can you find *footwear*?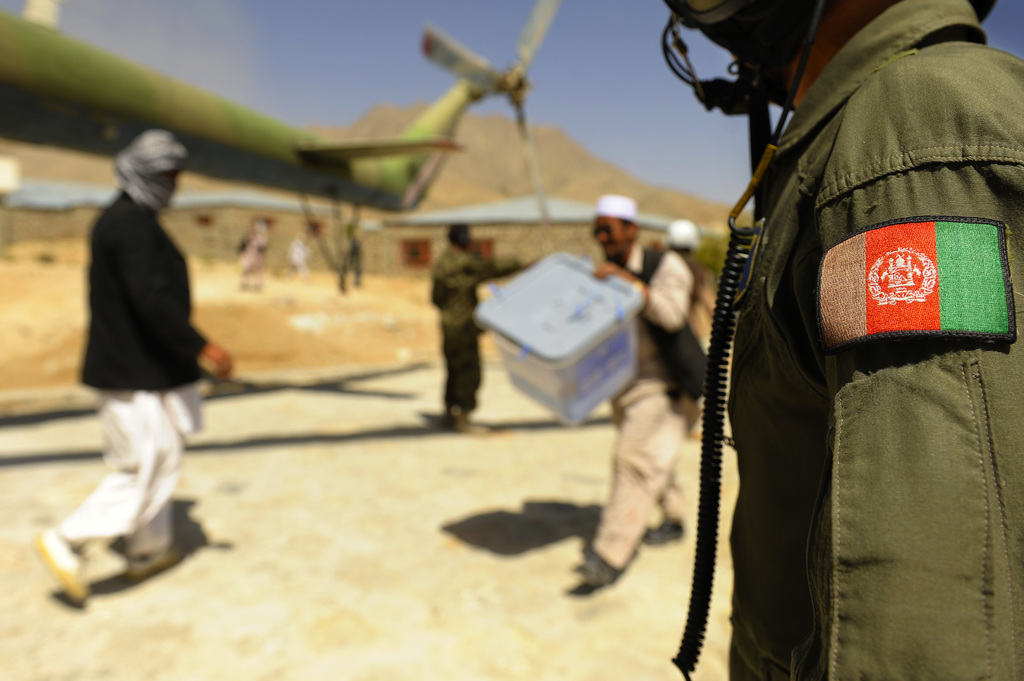
Yes, bounding box: x1=113 y1=545 x2=181 y2=577.
